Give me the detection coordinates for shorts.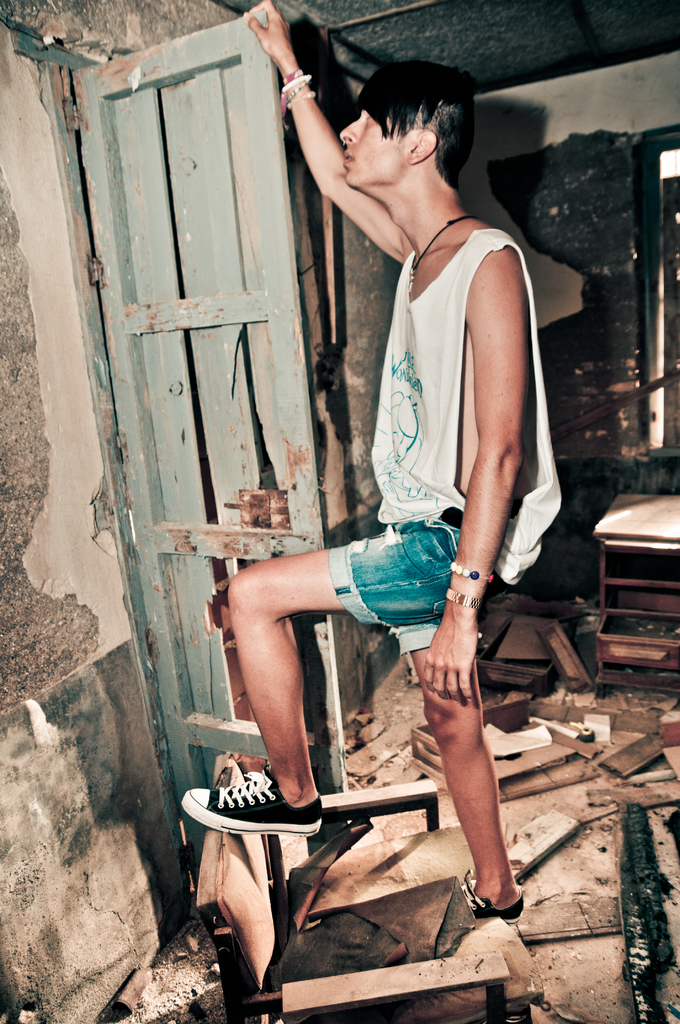
<box>327,505,463,653</box>.
